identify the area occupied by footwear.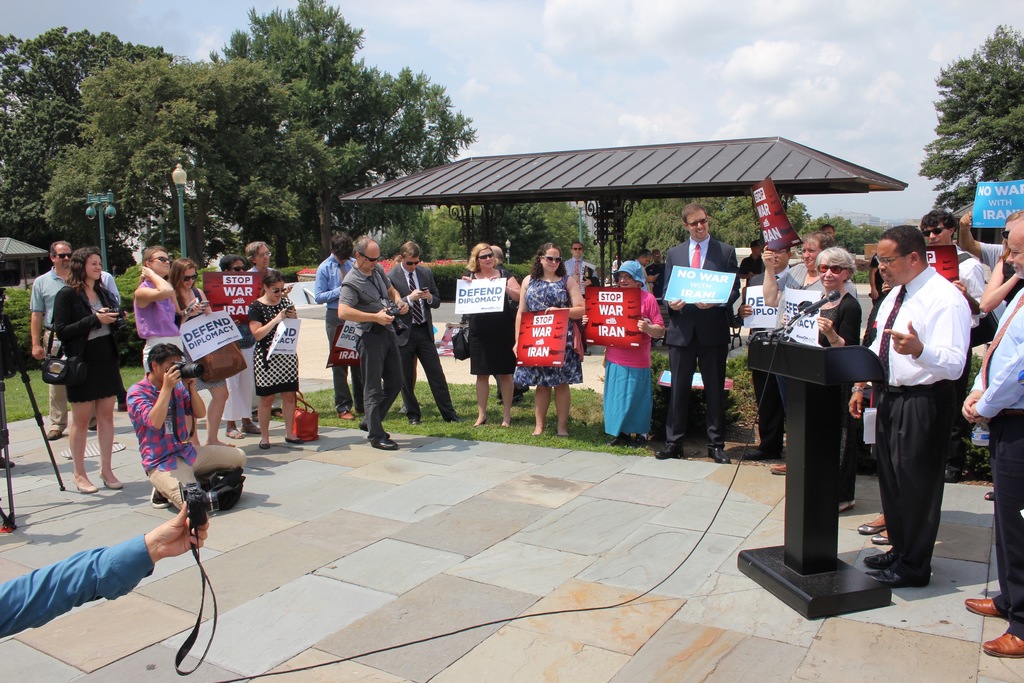
Area: locate(147, 482, 176, 511).
